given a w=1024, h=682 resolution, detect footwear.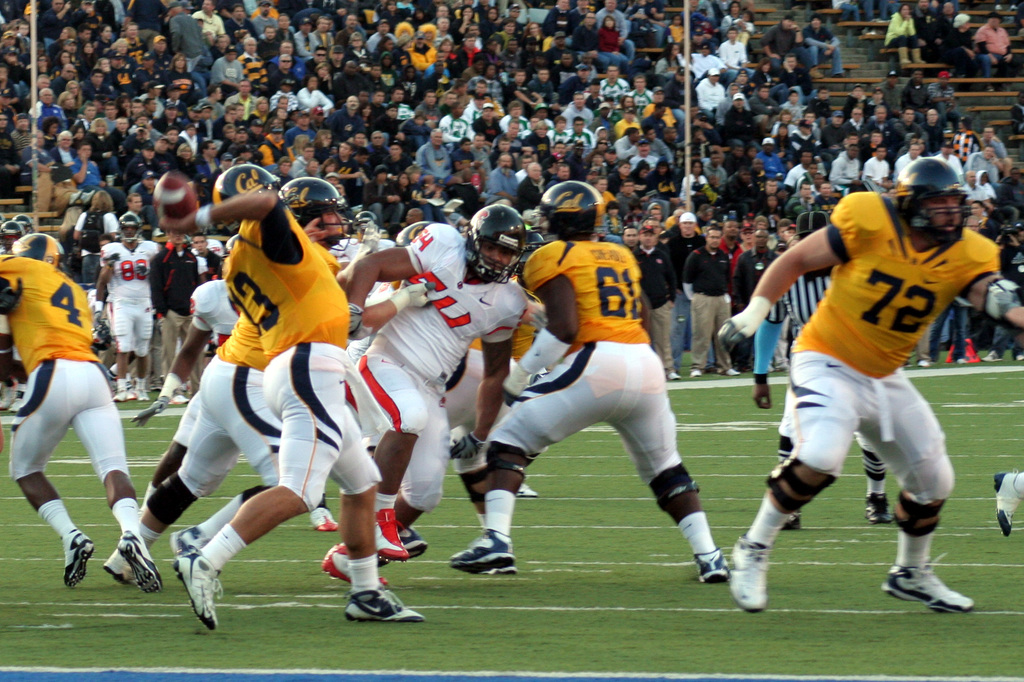
left=728, top=369, right=740, bottom=381.
